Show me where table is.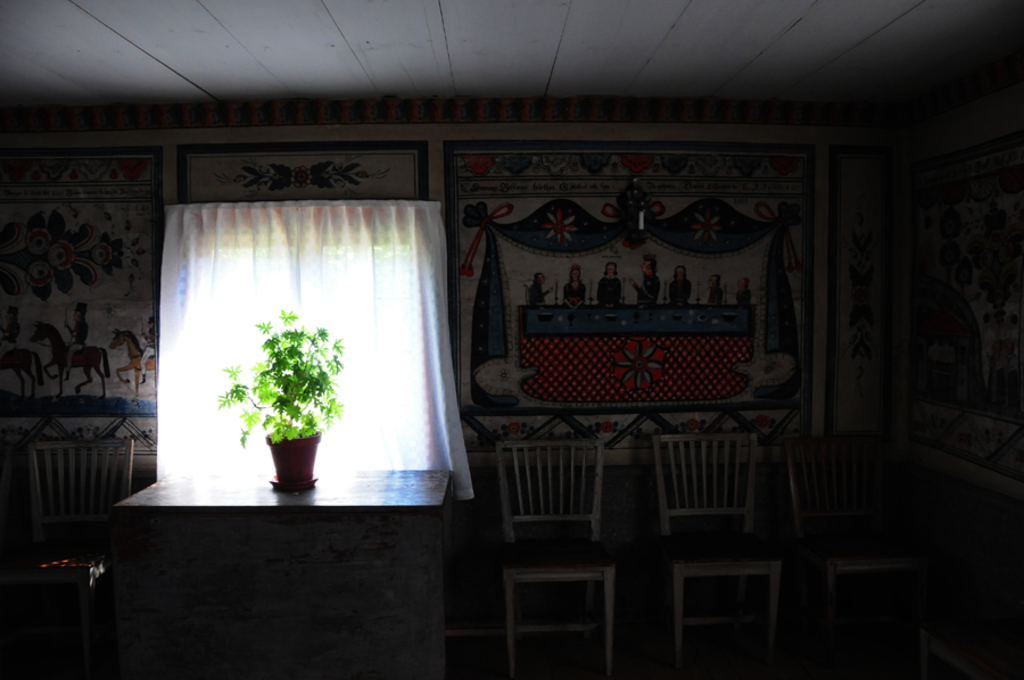
table is at 81/462/471/670.
